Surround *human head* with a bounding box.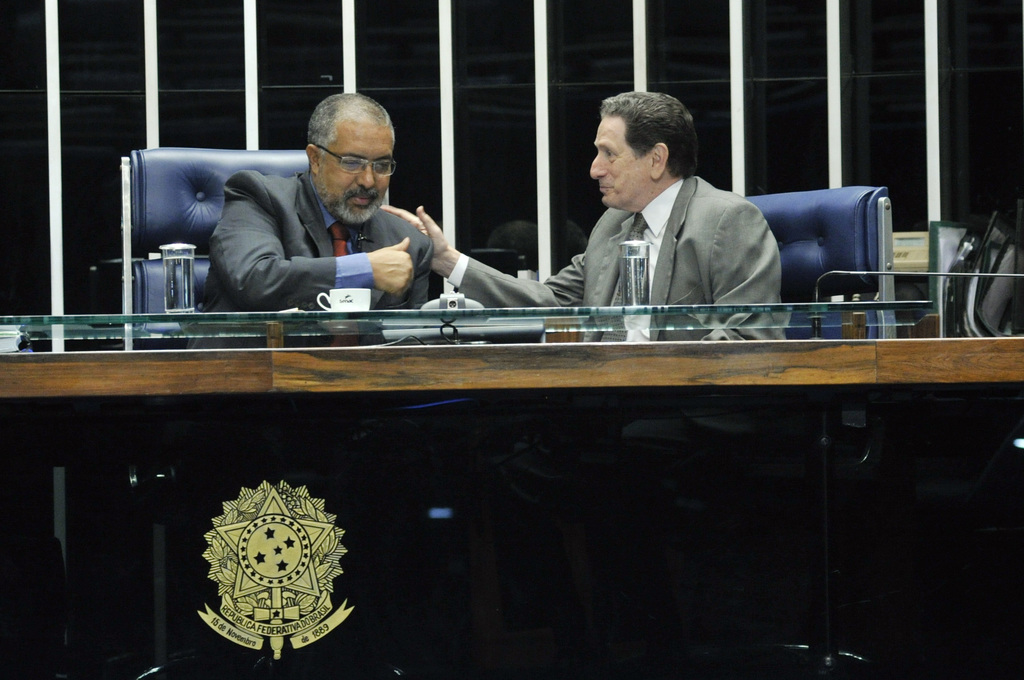
<box>591,93,696,209</box>.
